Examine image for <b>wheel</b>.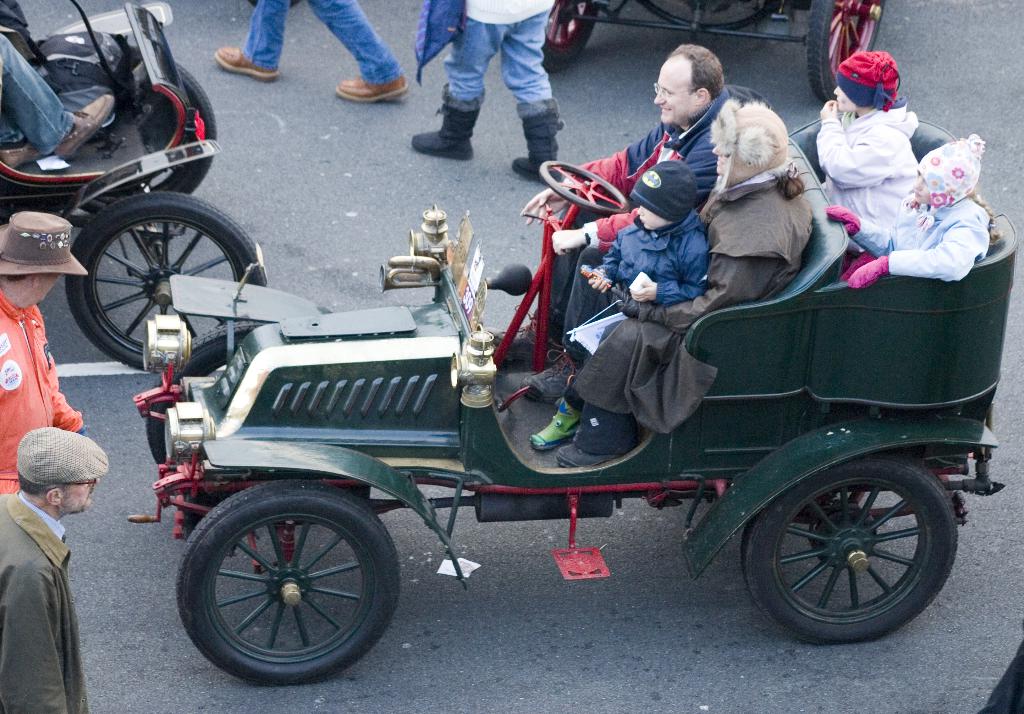
Examination result: detection(744, 448, 961, 637).
